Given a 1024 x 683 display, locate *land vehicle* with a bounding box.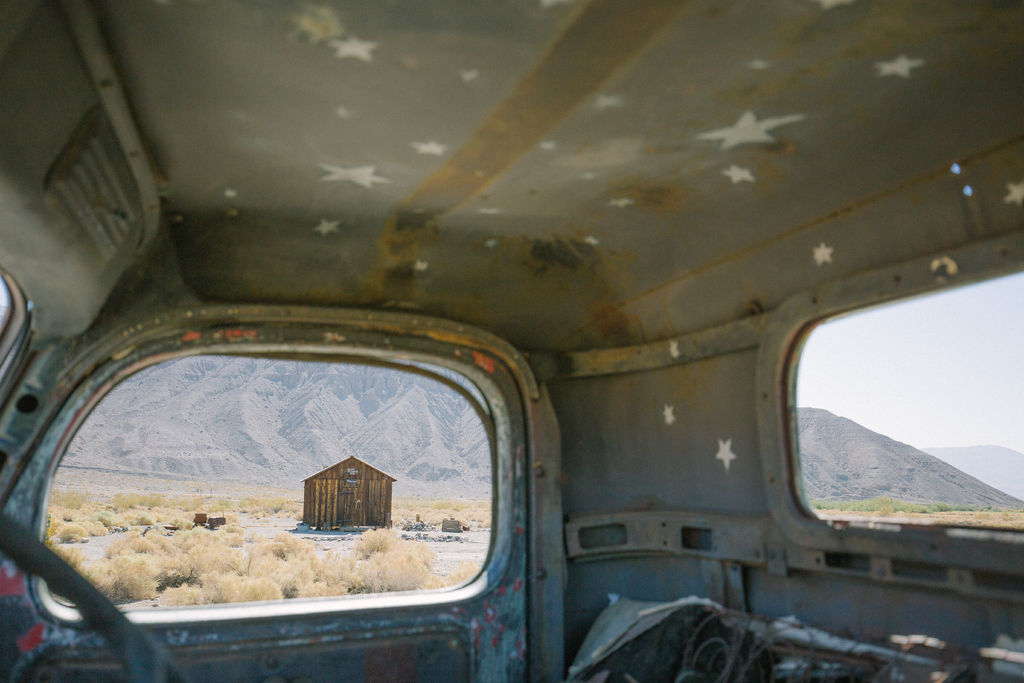
Located: pyautogui.locateOnScreen(0, 12, 1023, 671).
